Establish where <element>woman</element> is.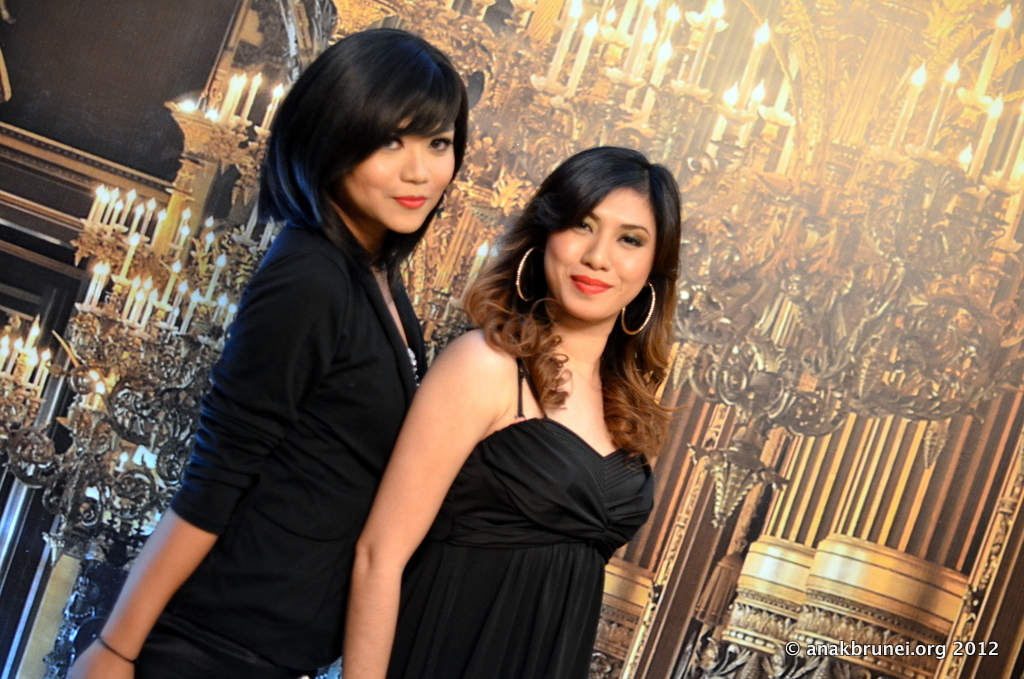
Established at [x1=68, y1=20, x2=470, y2=678].
